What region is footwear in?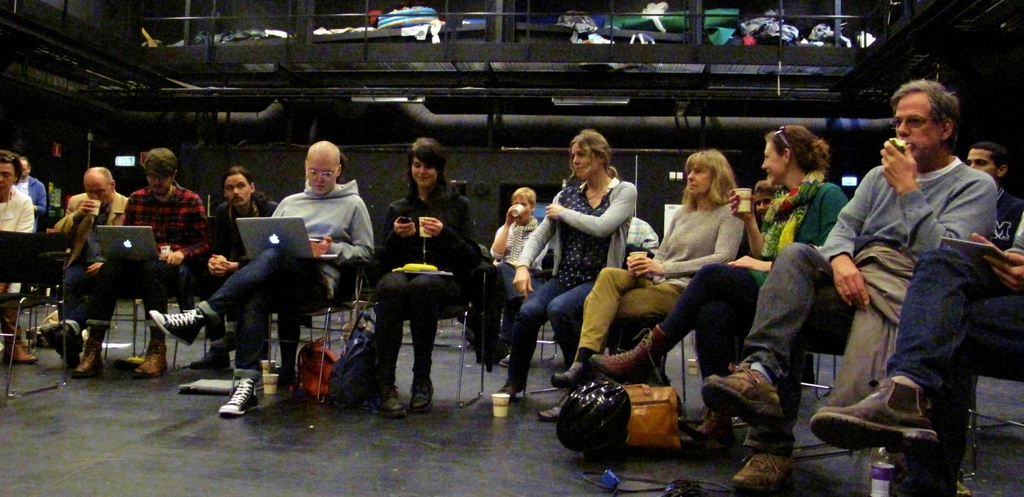
(x1=130, y1=338, x2=166, y2=379).
